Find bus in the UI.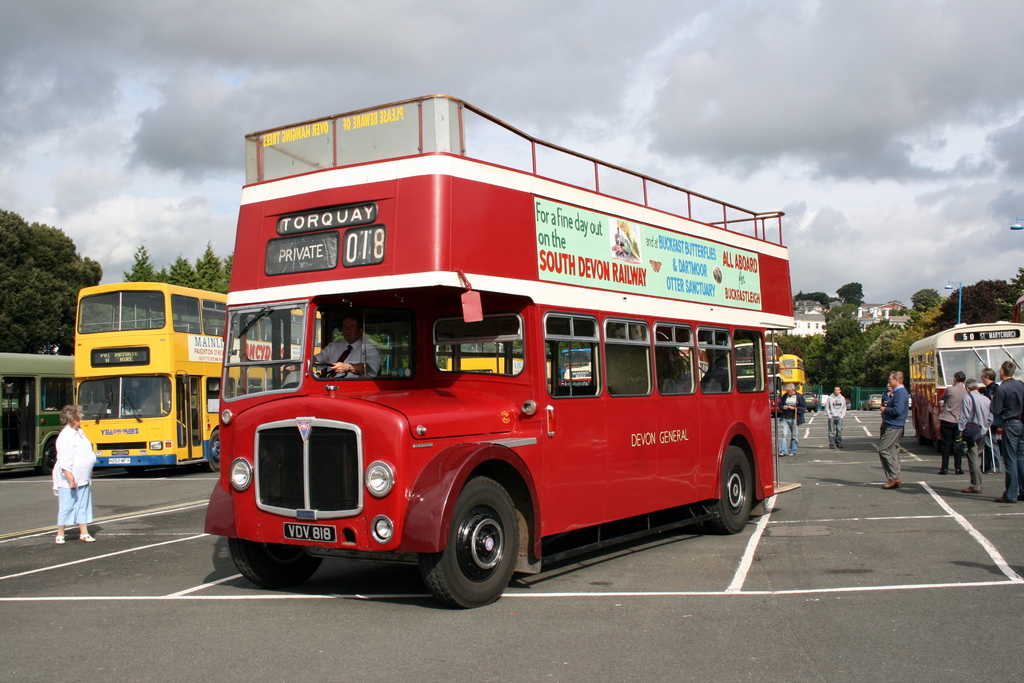
UI element at [x1=0, y1=352, x2=73, y2=473].
